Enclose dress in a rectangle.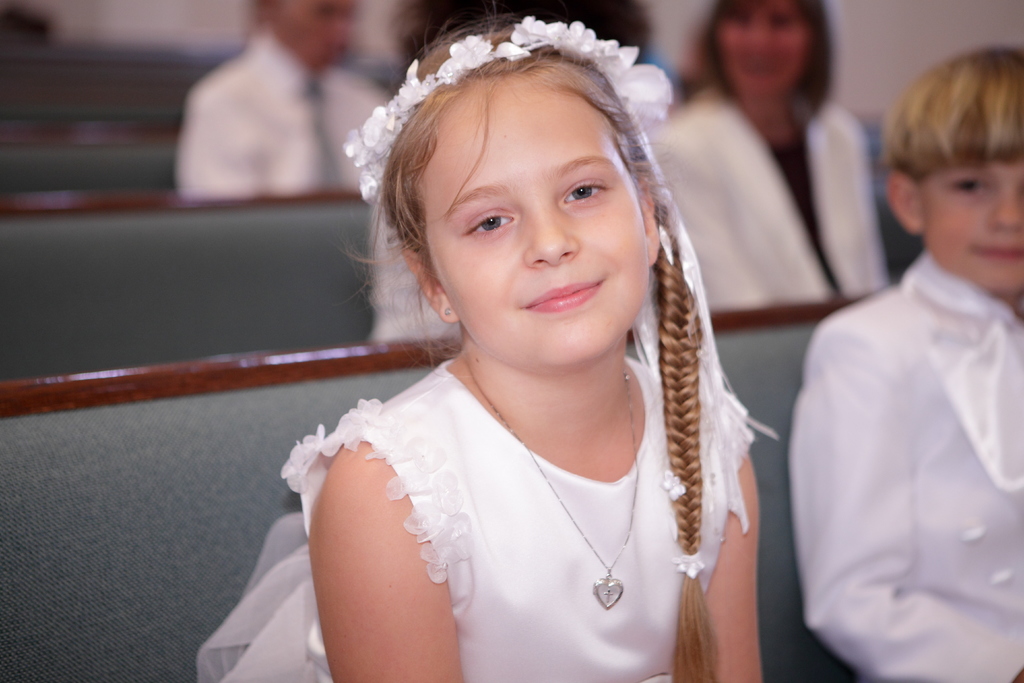
BBox(195, 353, 776, 682).
